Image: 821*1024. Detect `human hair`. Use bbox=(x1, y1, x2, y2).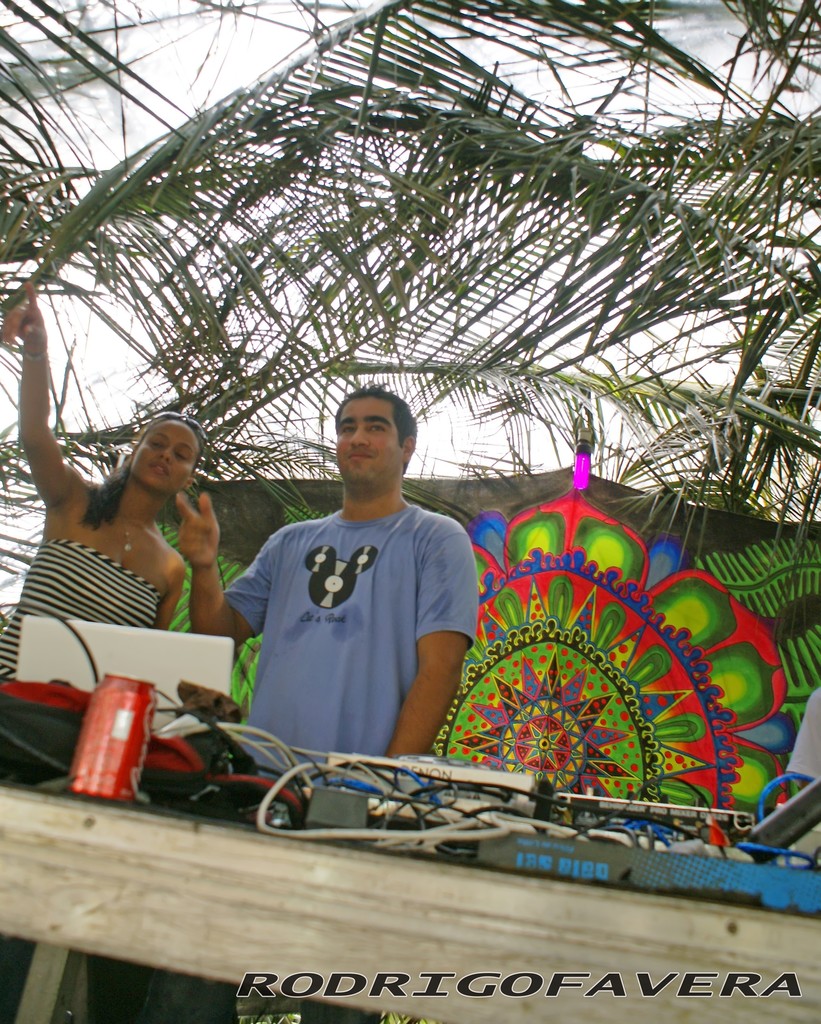
bbox=(334, 381, 421, 475).
